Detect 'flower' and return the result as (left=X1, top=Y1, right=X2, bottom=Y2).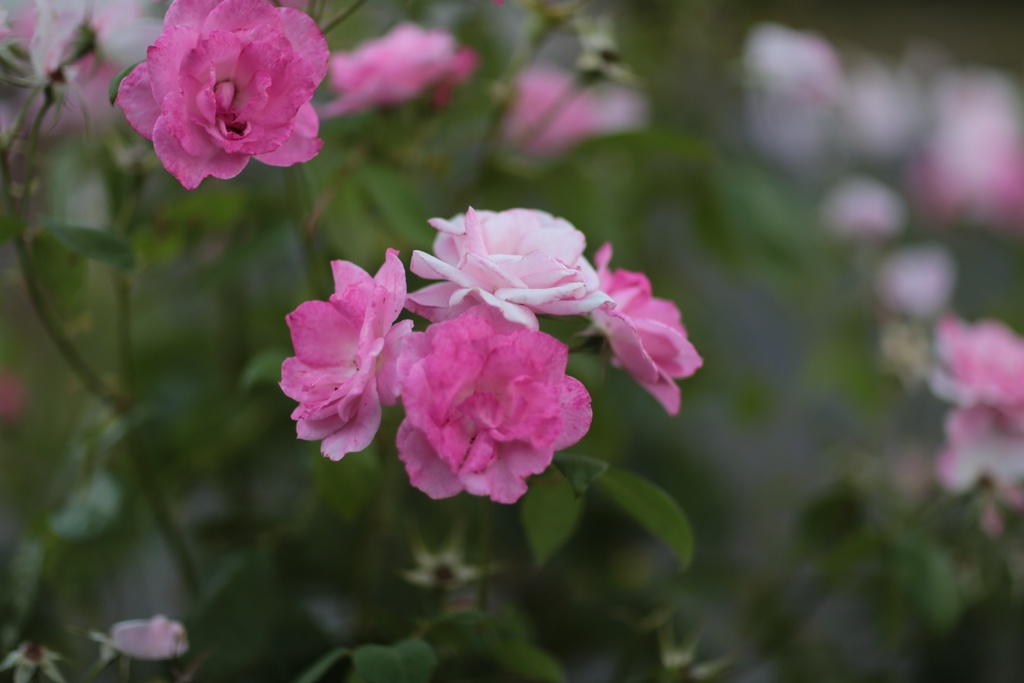
(left=117, top=0, right=330, bottom=192).
